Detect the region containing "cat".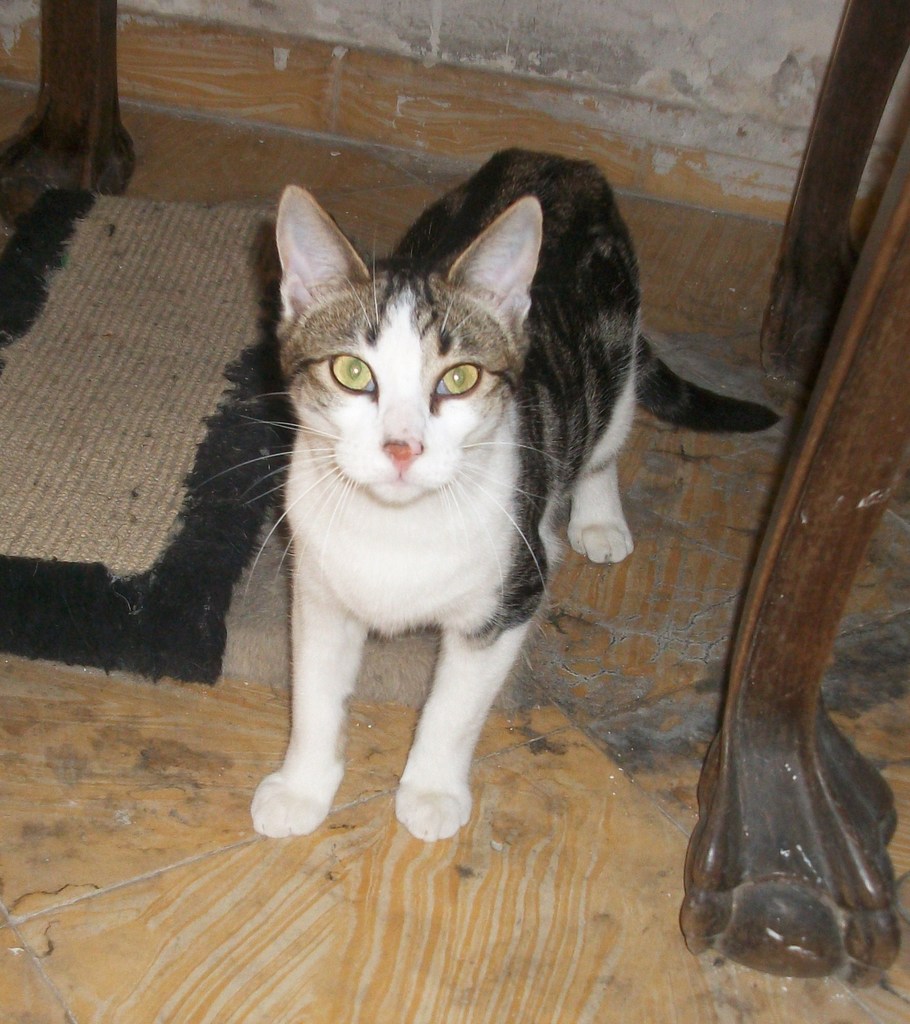
box(187, 146, 774, 851).
